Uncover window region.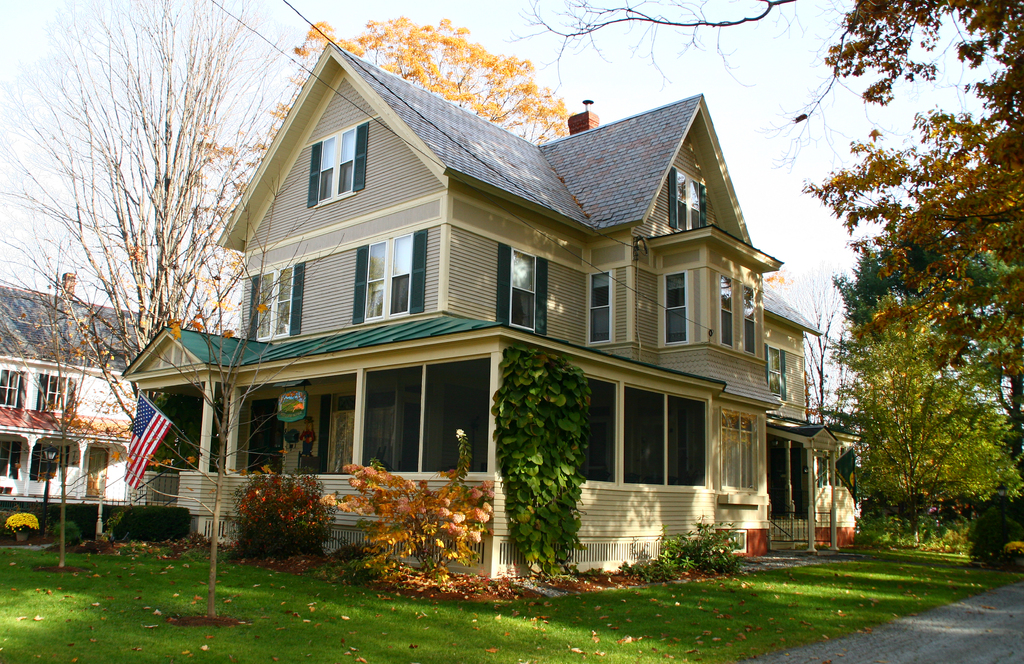
Uncovered: x1=358, y1=358, x2=486, y2=472.
